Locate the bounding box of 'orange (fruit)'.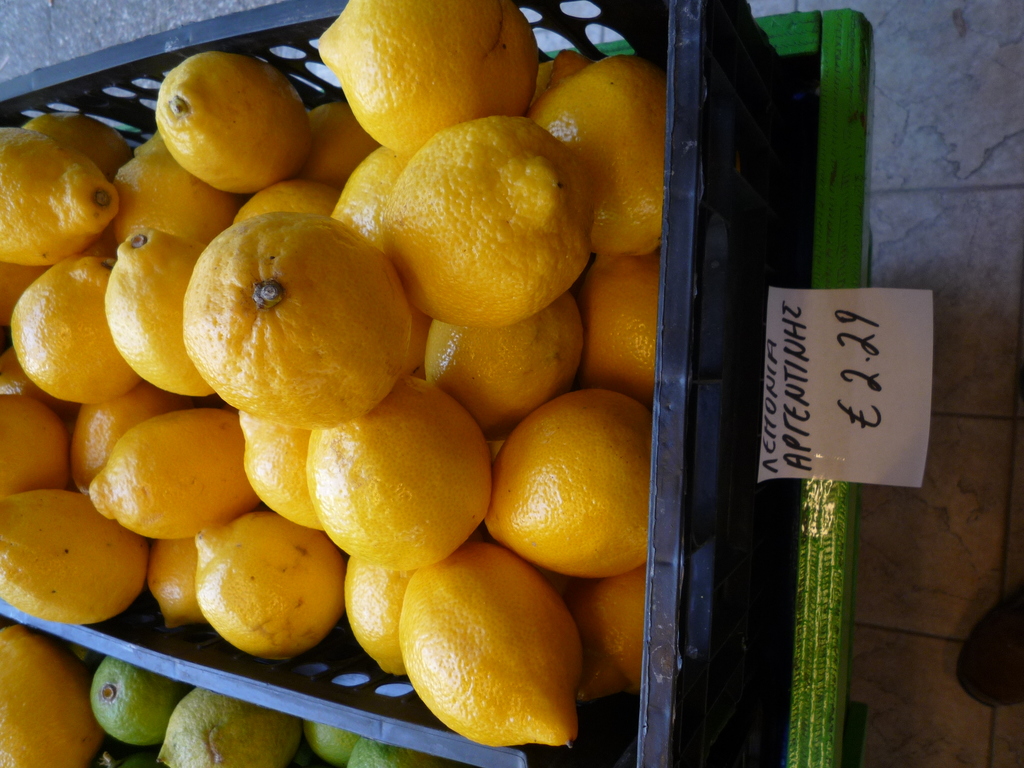
Bounding box: [4, 262, 144, 401].
